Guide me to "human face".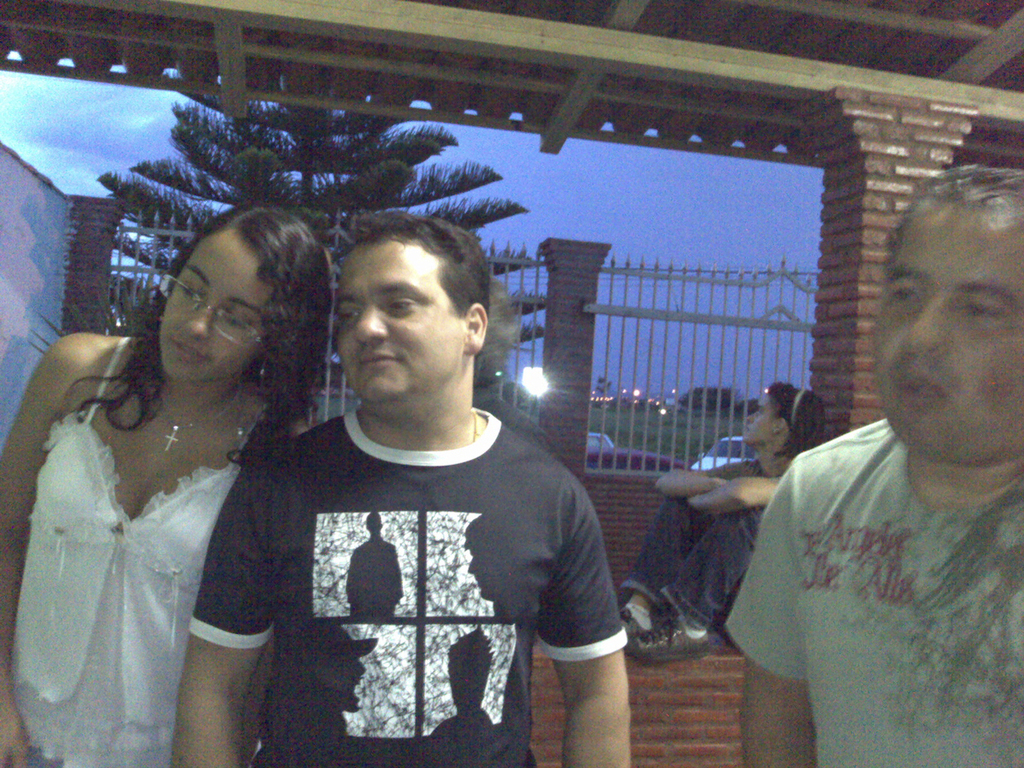
Guidance: <box>870,210,1023,458</box>.
